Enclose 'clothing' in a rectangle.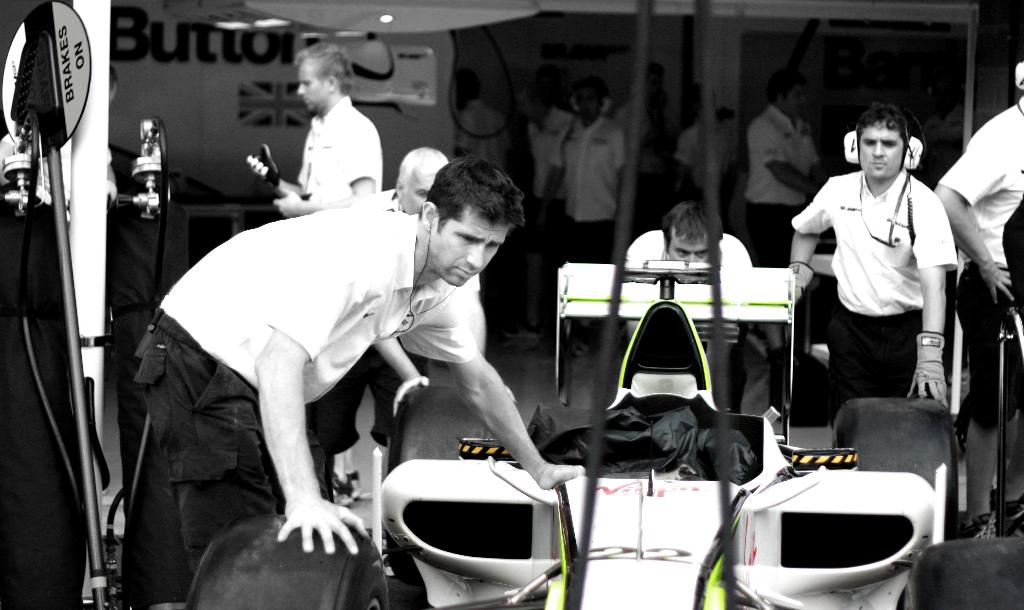
[626, 227, 769, 397].
